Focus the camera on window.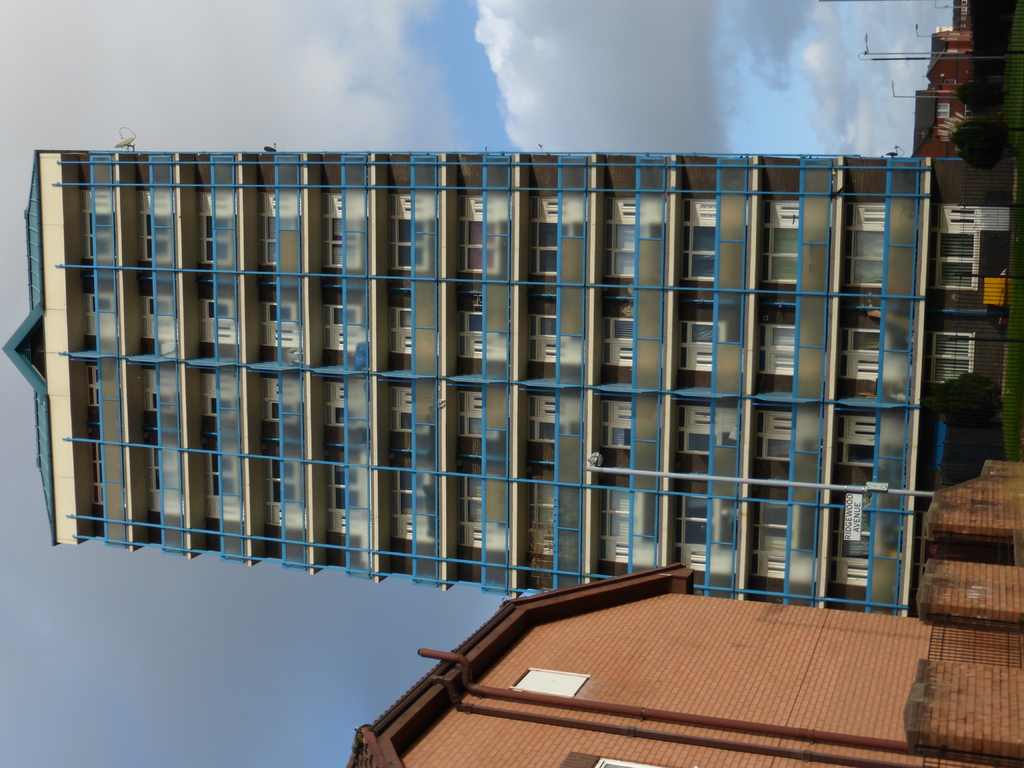
Focus region: x1=325 y1=403 x2=364 y2=428.
